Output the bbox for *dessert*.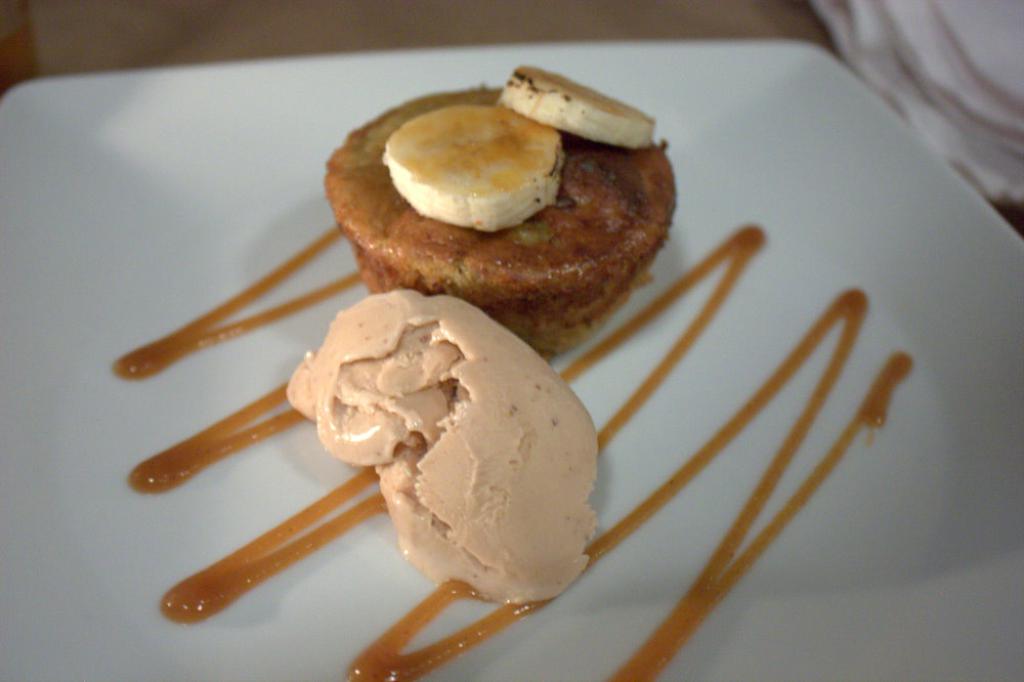
bbox(116, 68, 914, 681).
